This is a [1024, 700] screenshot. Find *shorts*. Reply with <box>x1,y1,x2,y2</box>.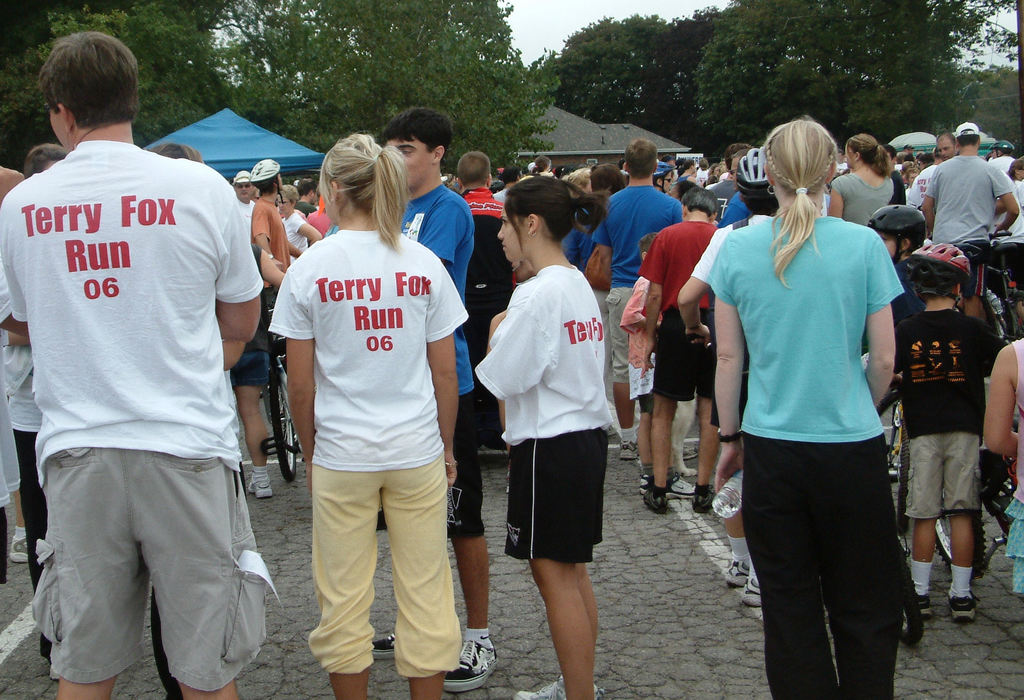
<box>33,444,278,691</box>.
